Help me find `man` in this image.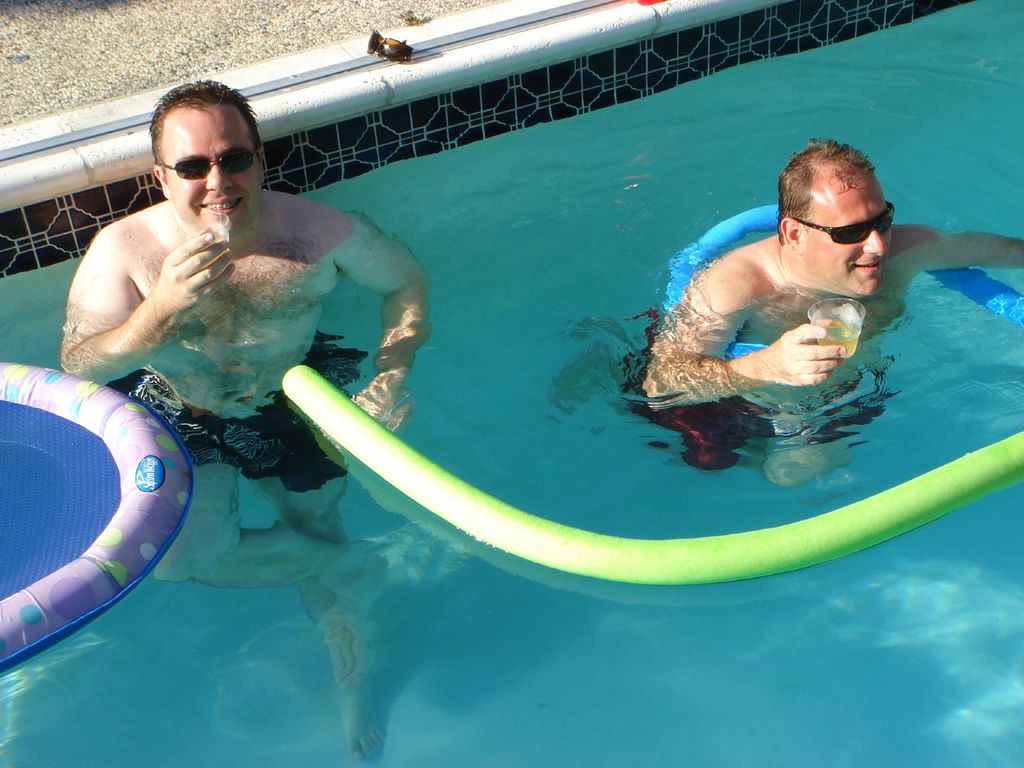
Found it: Rect(54, 79, 431, 764).
